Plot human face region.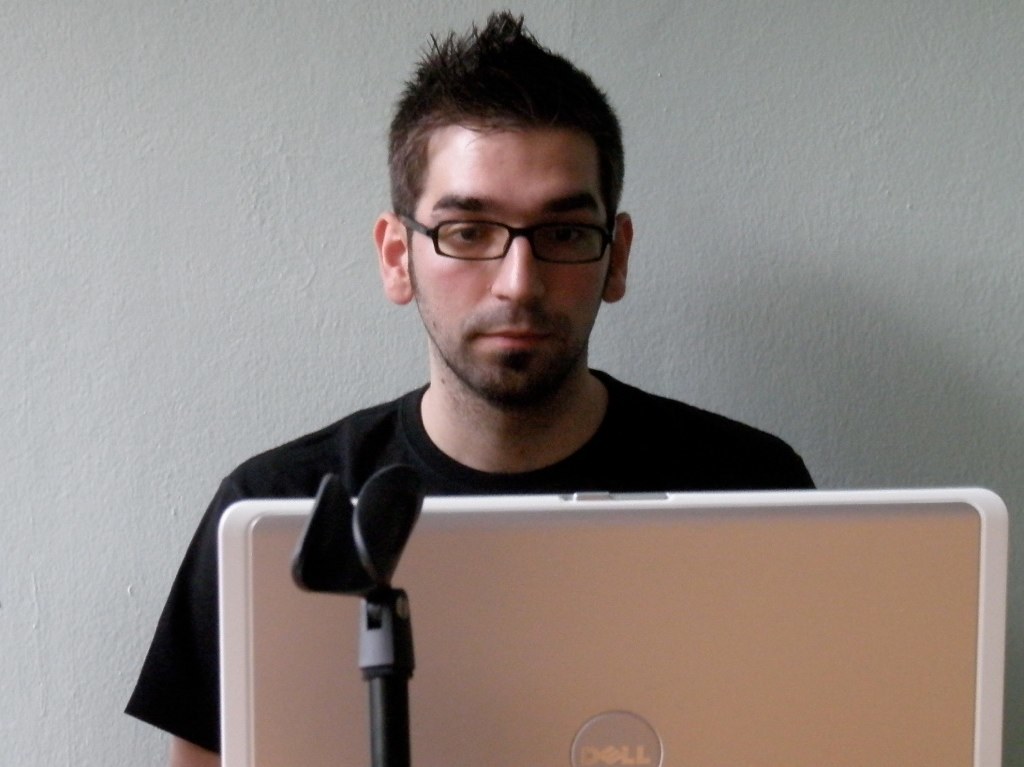
Plotted at 403, 126, 613, 404.
